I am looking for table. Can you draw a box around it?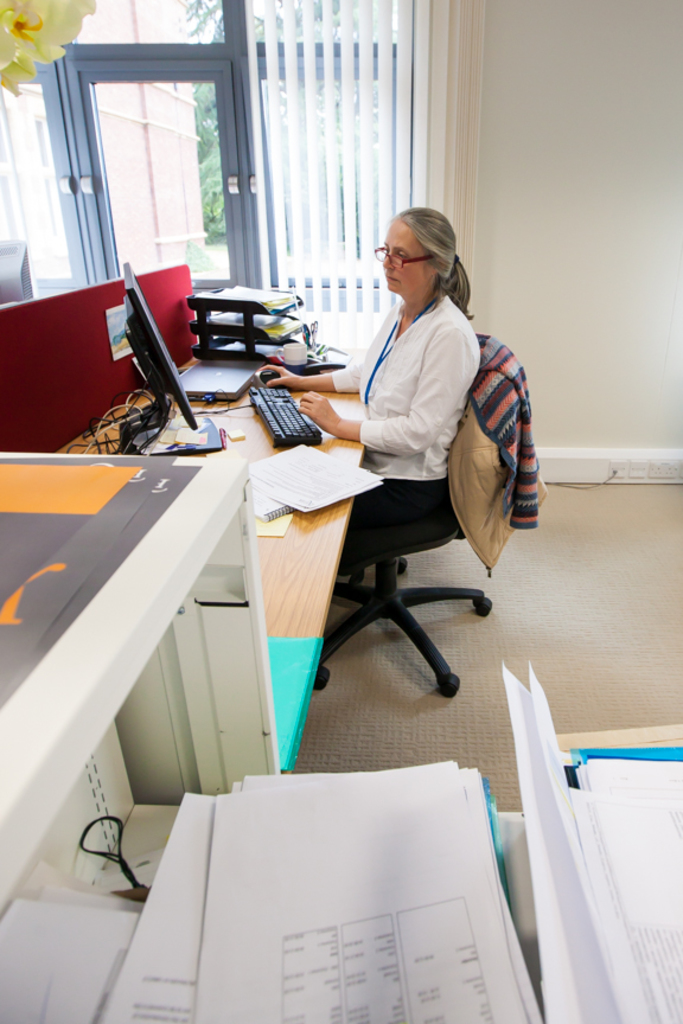
Sure, the bounding box is {"left": 20, "top": 346, "right": 375, "bottom": 787}.
